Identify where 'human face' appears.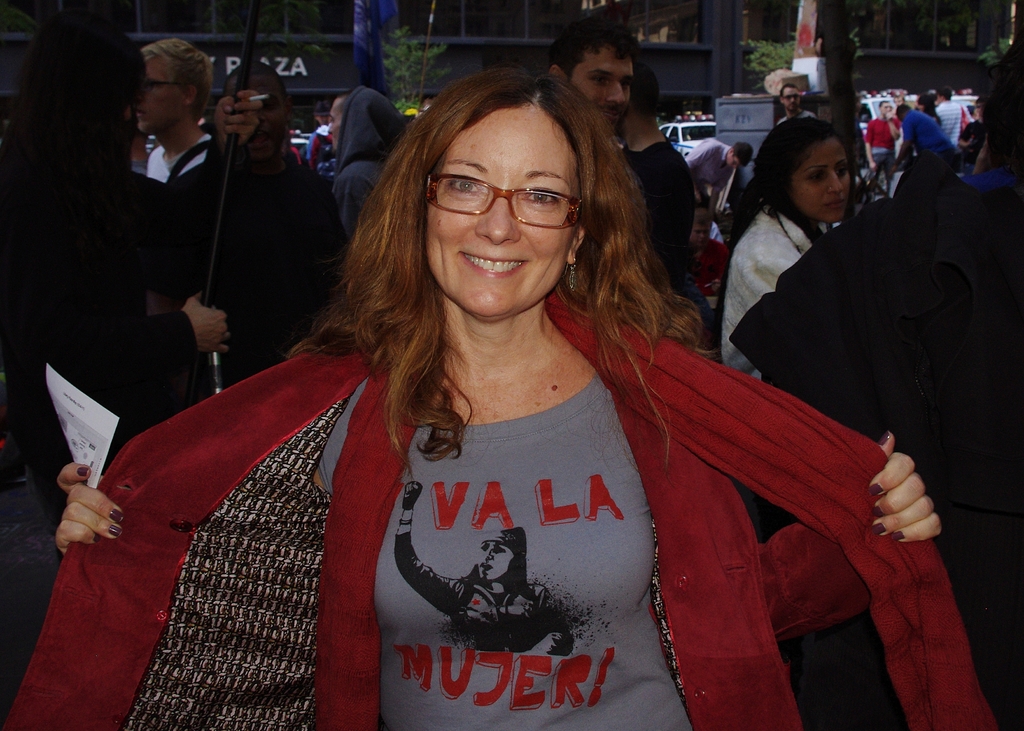
Appears at x1=689 y1=224 x2=712 y2=250.
